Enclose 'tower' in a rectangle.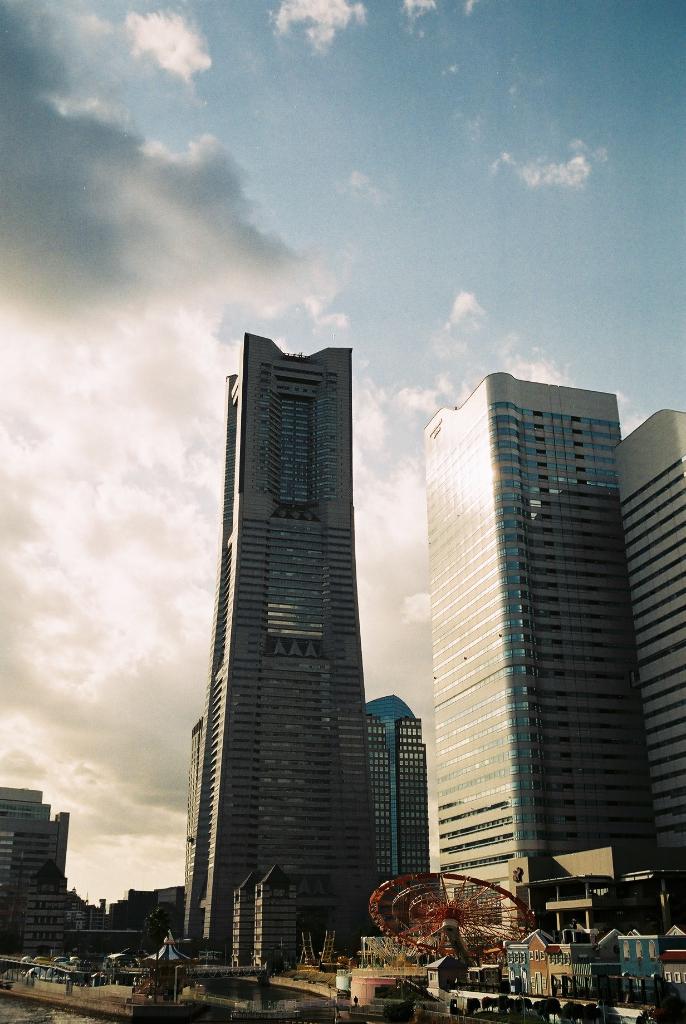
x1=411, y1=383, x2=672, y2=925.
